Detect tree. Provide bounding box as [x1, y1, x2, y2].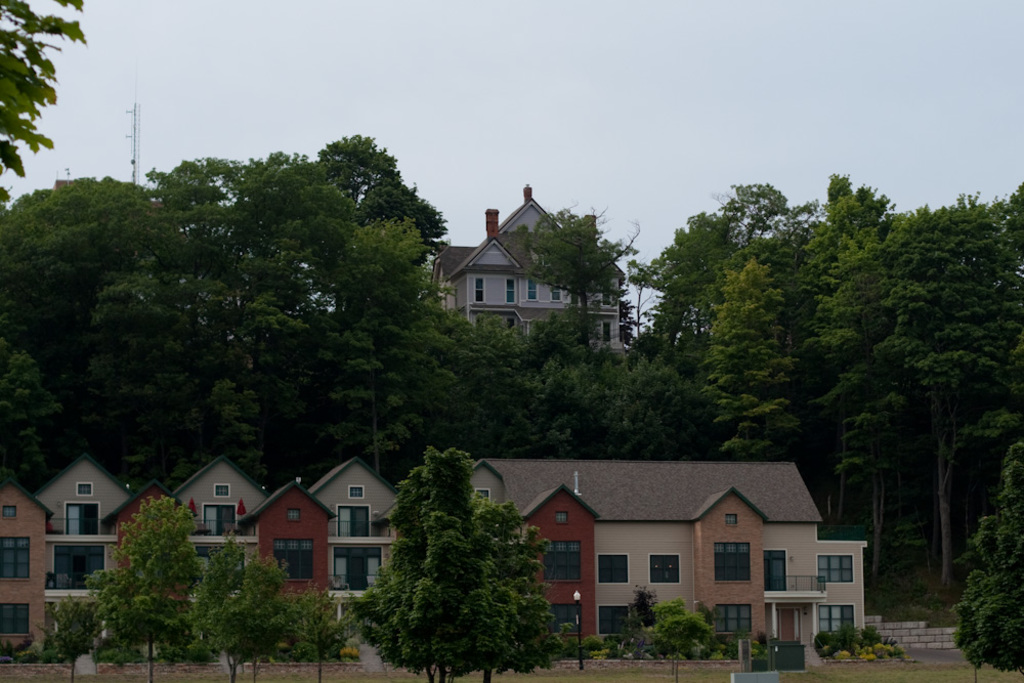
[653, 602, 712, 682].
